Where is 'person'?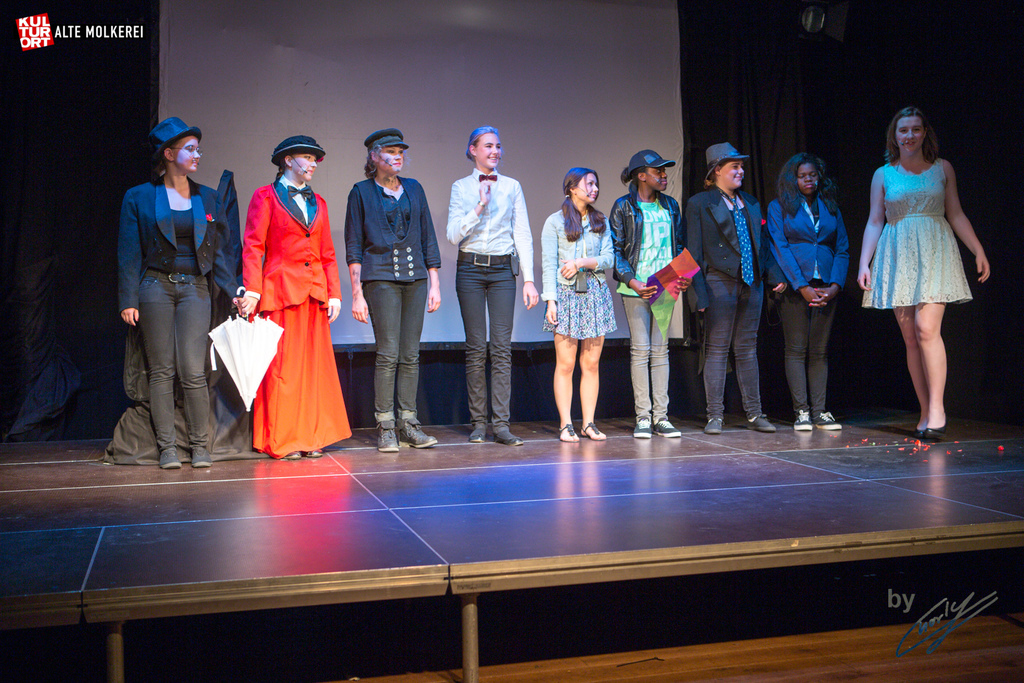
(210,125,354,463).
